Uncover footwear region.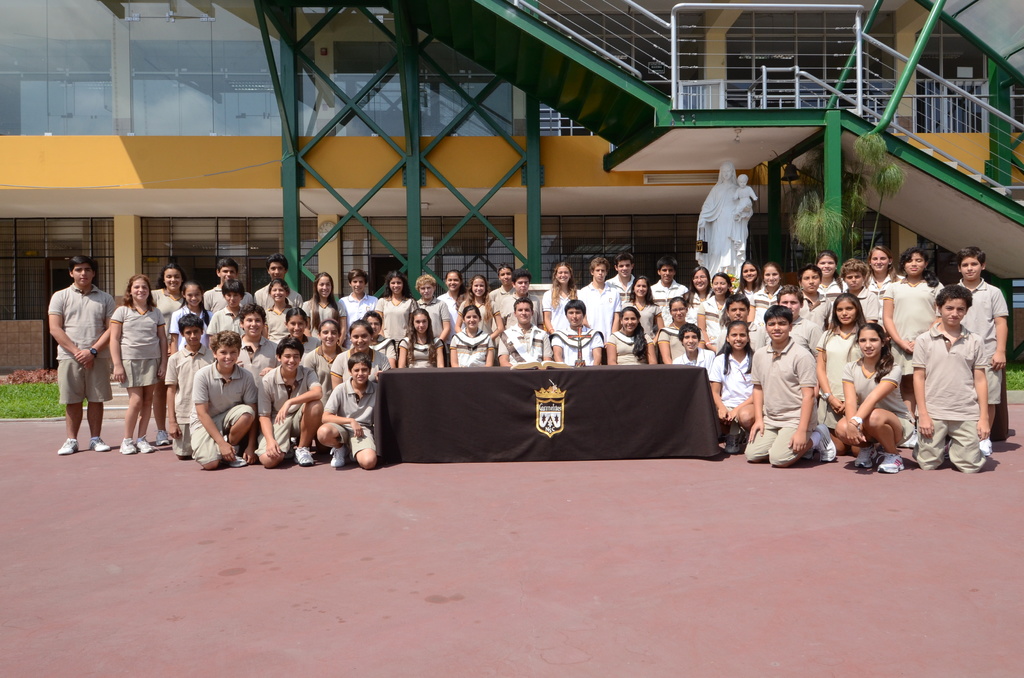
Uncovered: BBox(135, 435, 159, 452).
